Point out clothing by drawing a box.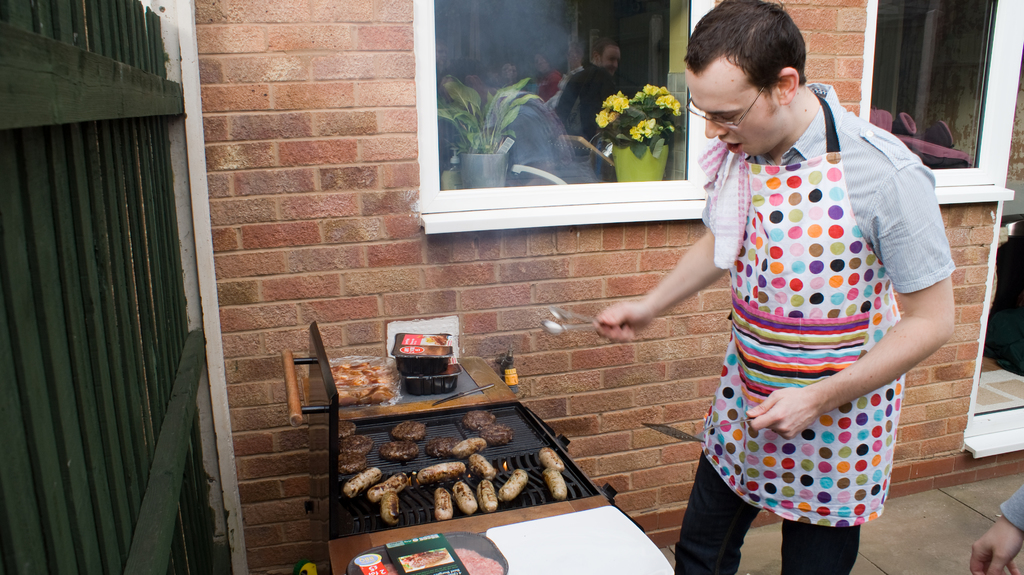
bbox=(680, 72, 935, 547).
